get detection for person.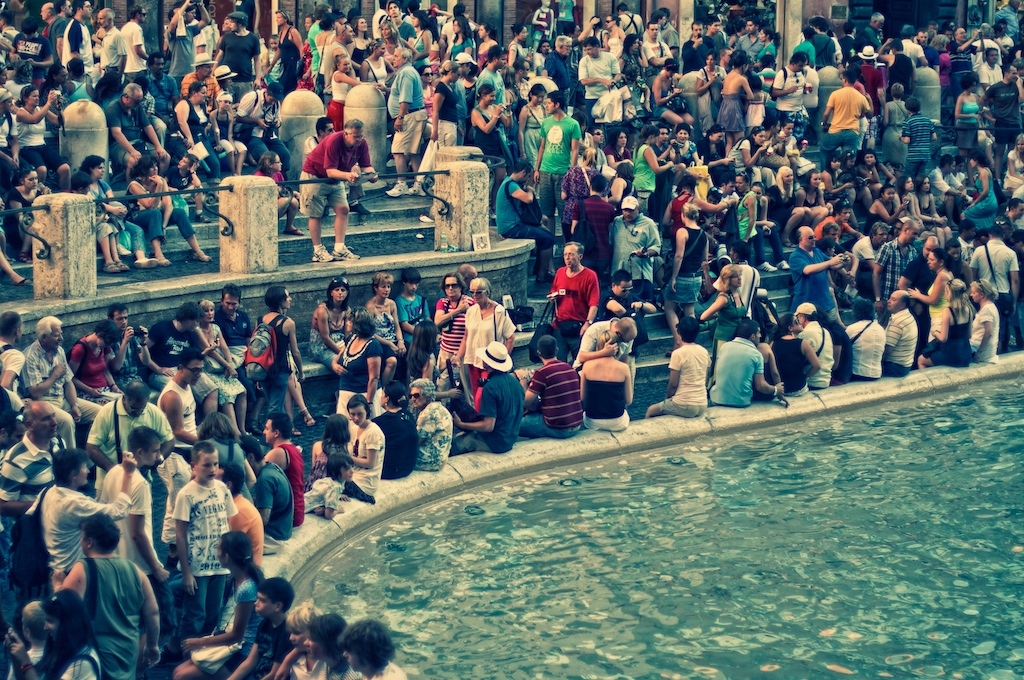
Detection: left=241, top=432, right=289, bottom=554.
